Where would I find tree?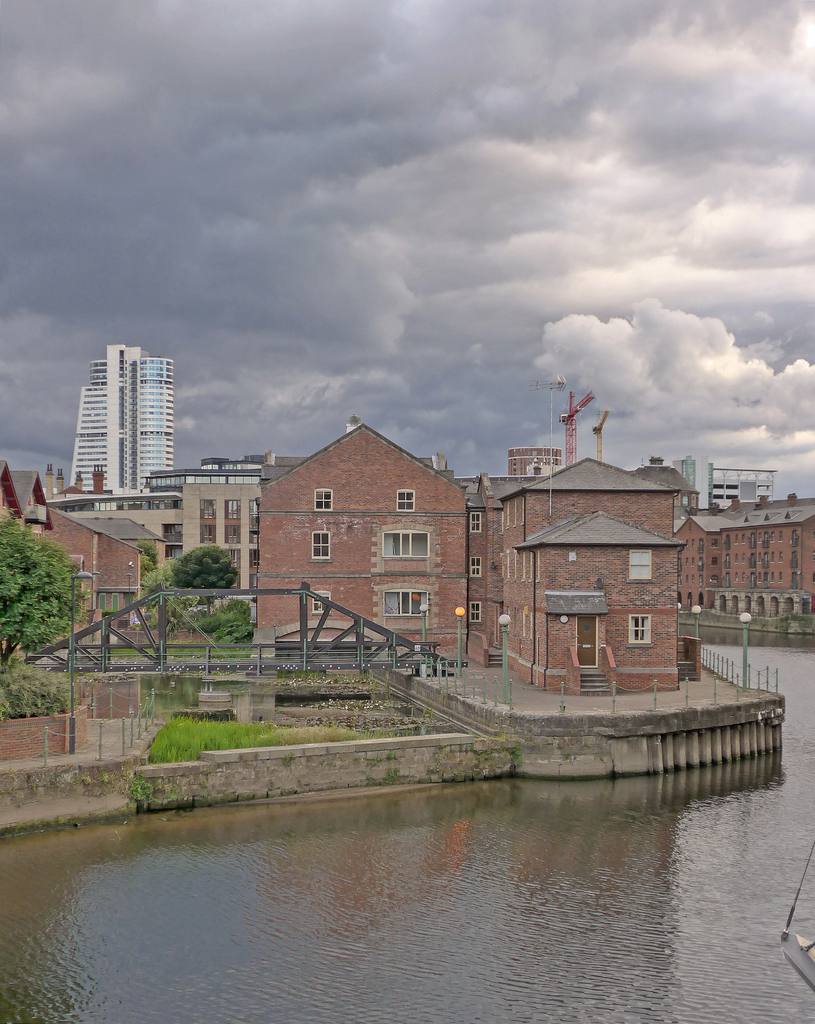
At 1,532,73,659.
